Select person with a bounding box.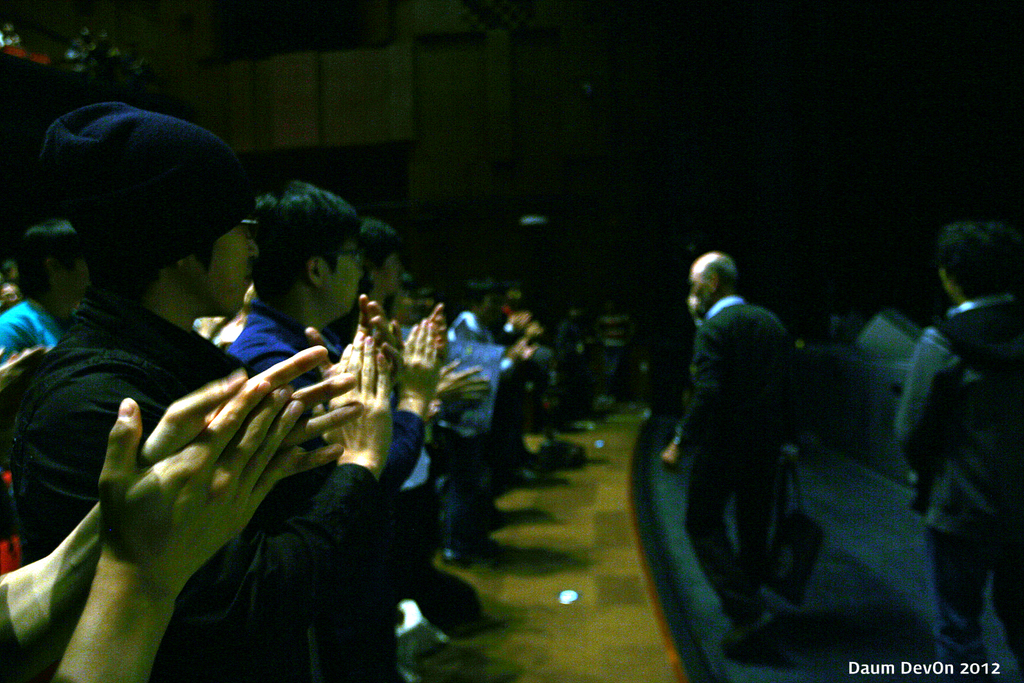
[0, 100, 393, 682].
